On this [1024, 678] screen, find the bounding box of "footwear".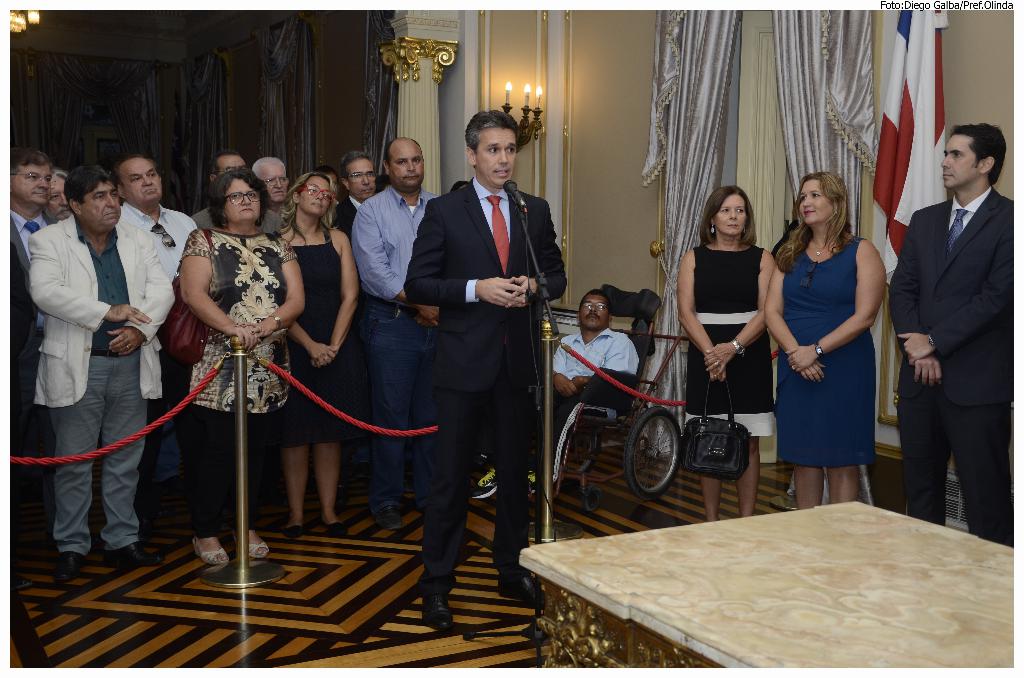
Bounding box: 422, 596, 460, 631.
